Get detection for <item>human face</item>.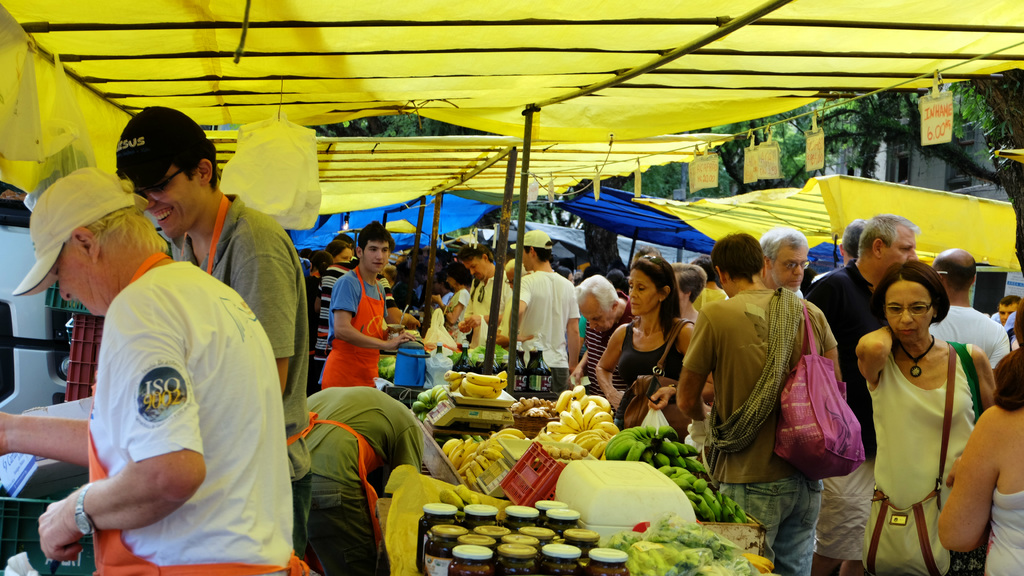
Detection: 628,272,660,314.
